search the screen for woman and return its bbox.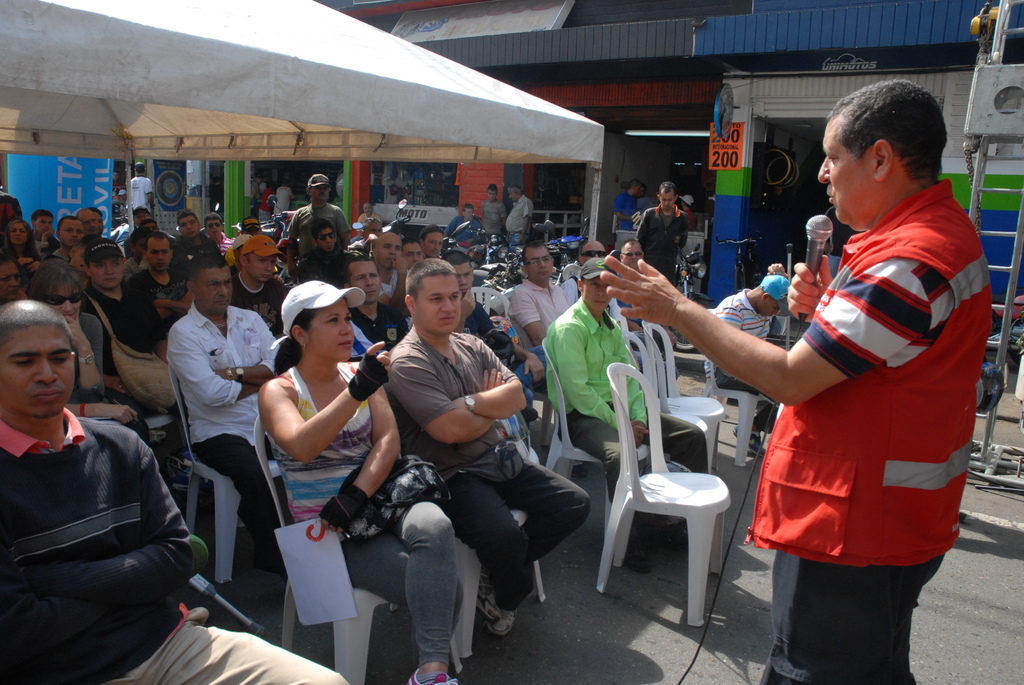
Found: 3:217:44:262.
